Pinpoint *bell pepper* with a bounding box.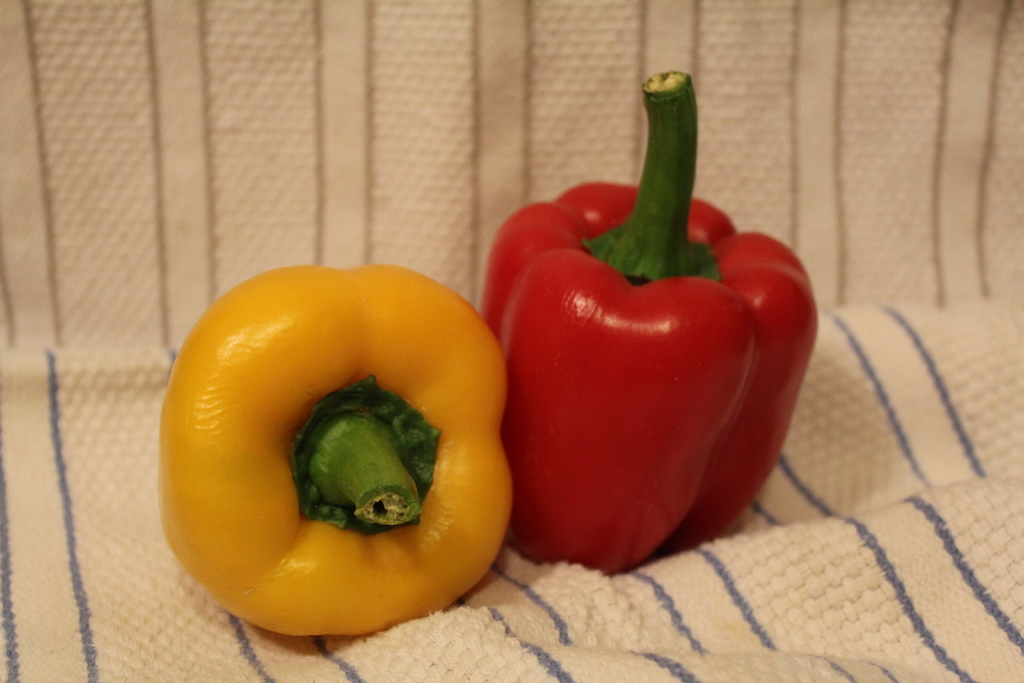
l=154, t=267, r=515, b=638.
